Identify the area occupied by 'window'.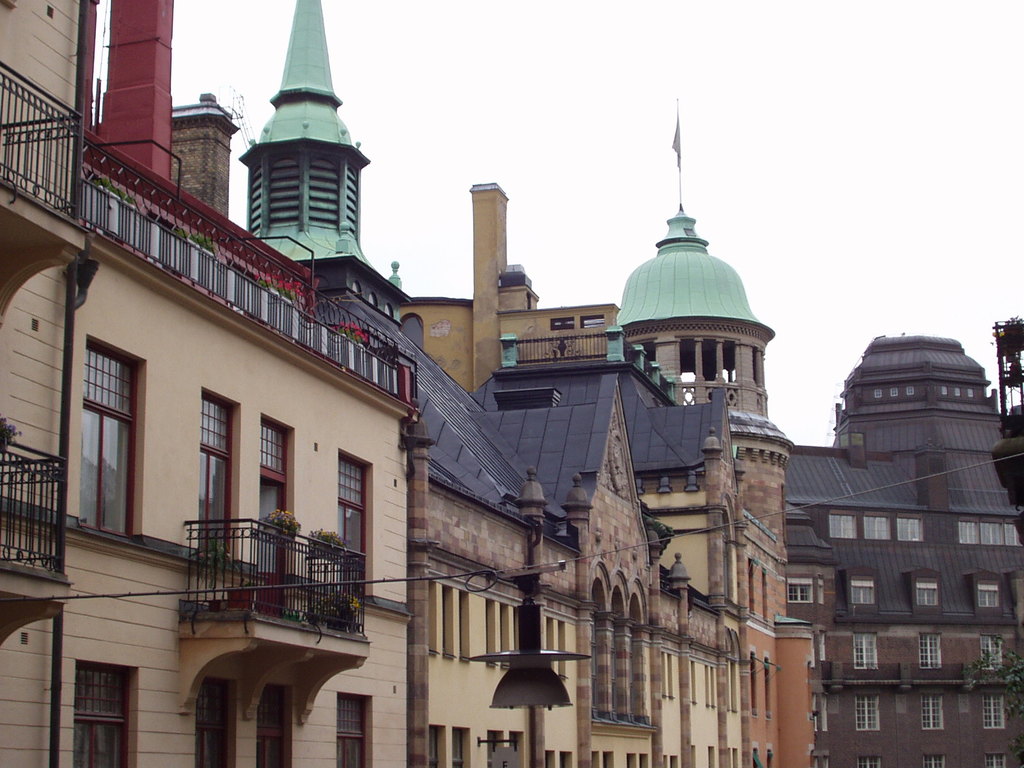
Area: (120,203,153,260).
